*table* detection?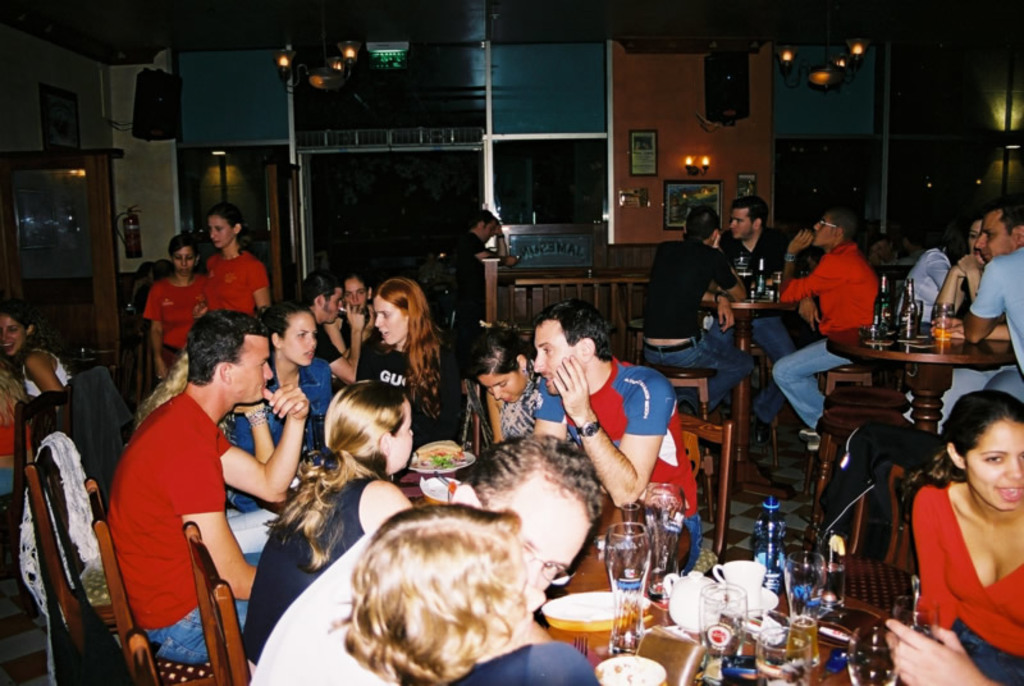
691,274,801,466
